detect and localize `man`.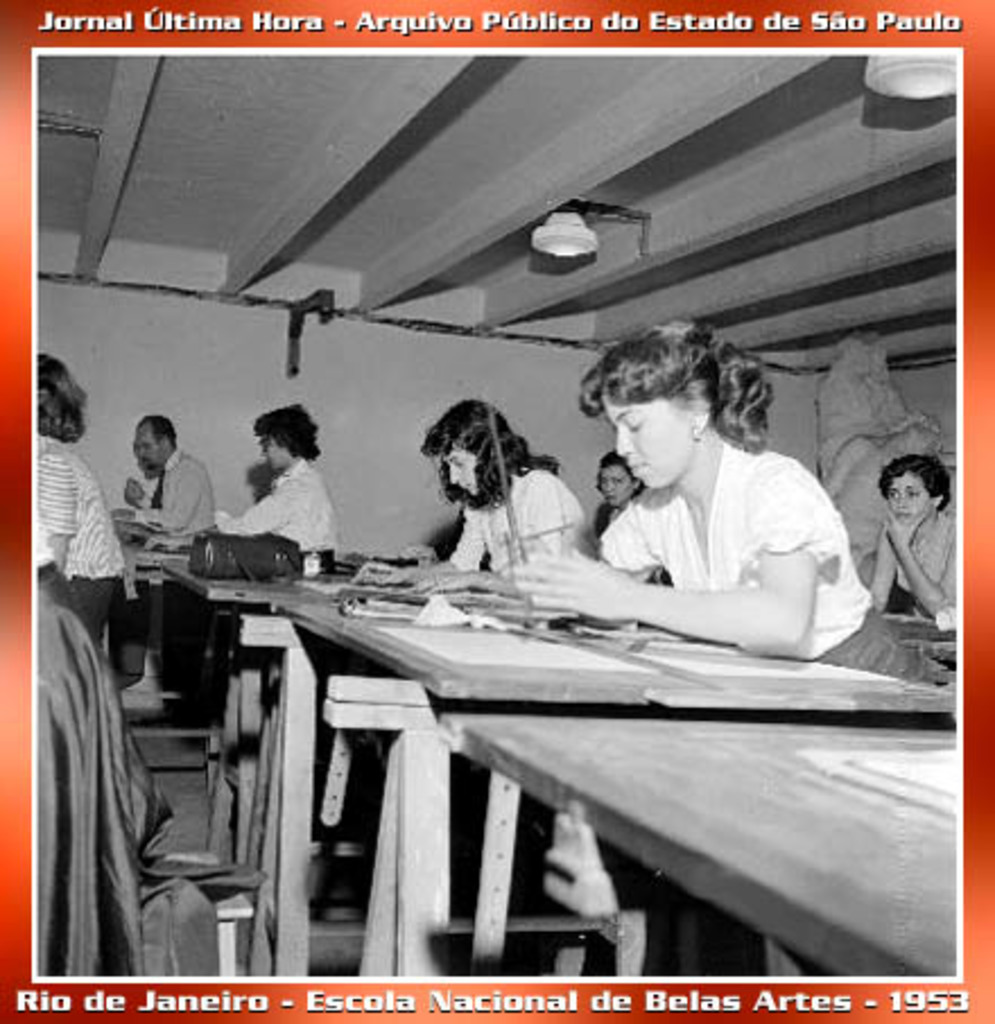
Localized at x1=93, y1=414, x2=208, y2=583.
